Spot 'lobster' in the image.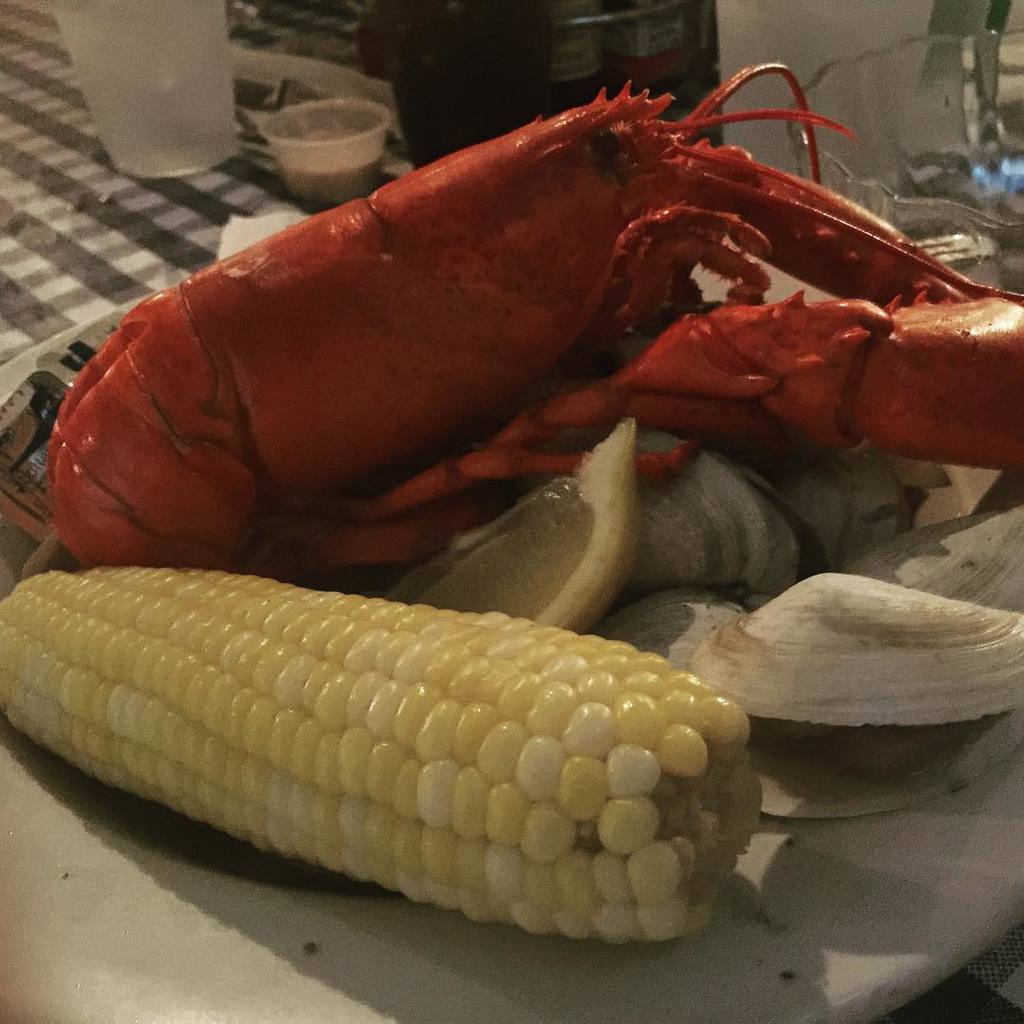
'lobster' found at (44,42,1023,632).
